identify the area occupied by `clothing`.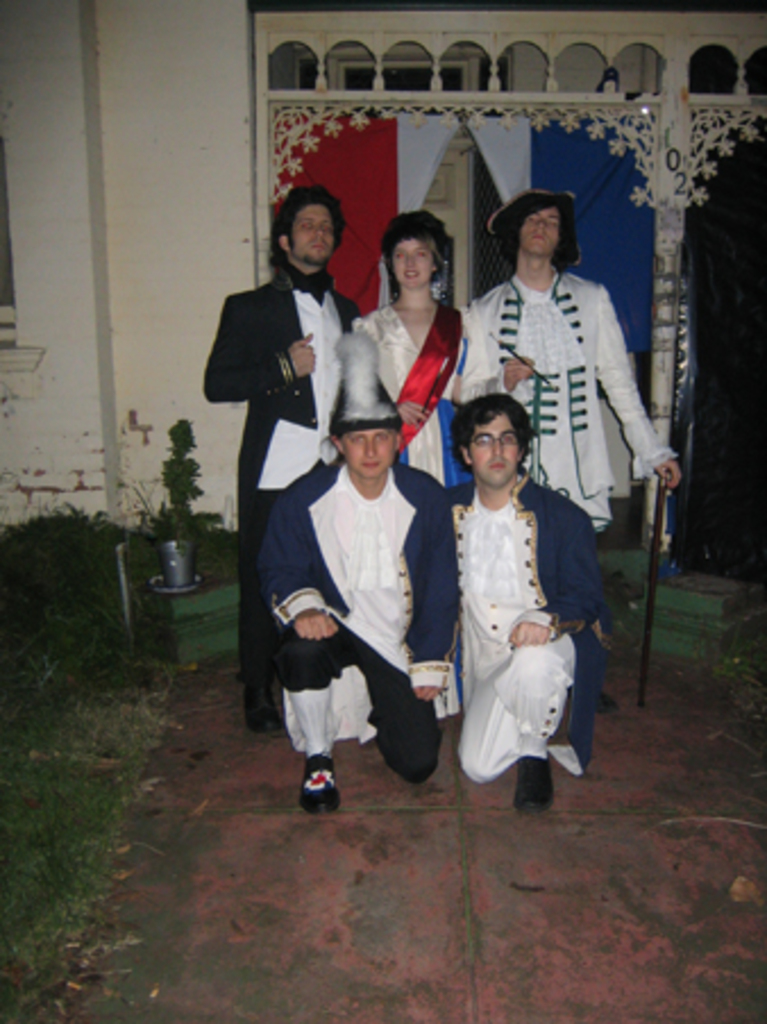
Area: x1=483, y1=268, x2=638, y2=554.
